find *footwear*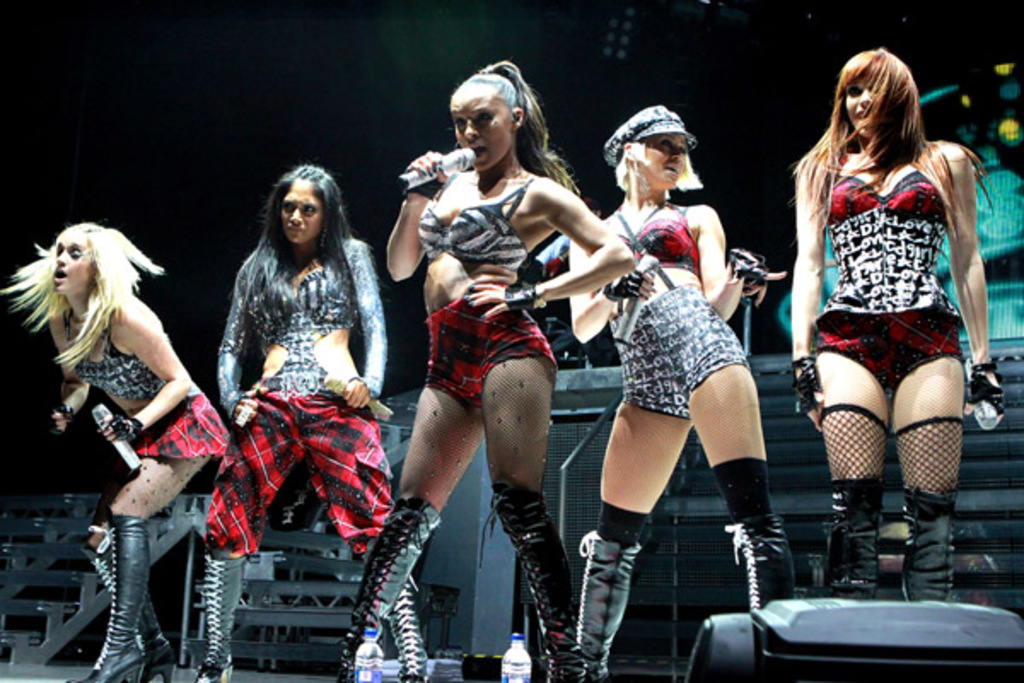
crop(362, 536, 430, 681)
